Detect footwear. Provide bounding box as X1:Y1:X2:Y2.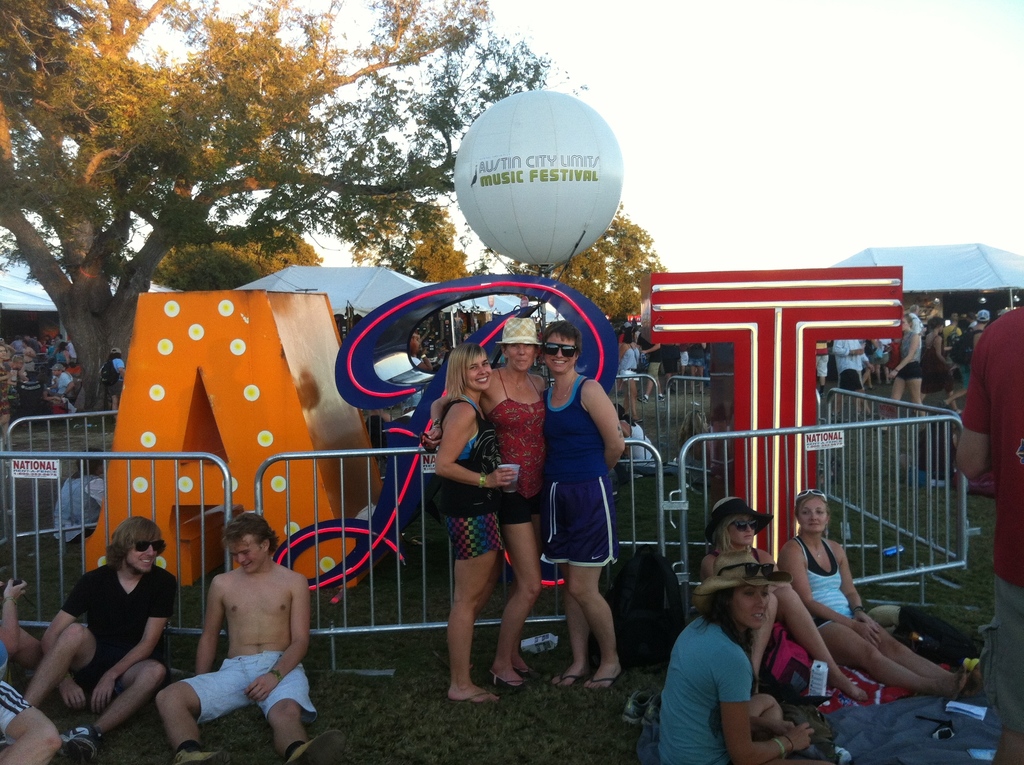
512:659:538:676.
